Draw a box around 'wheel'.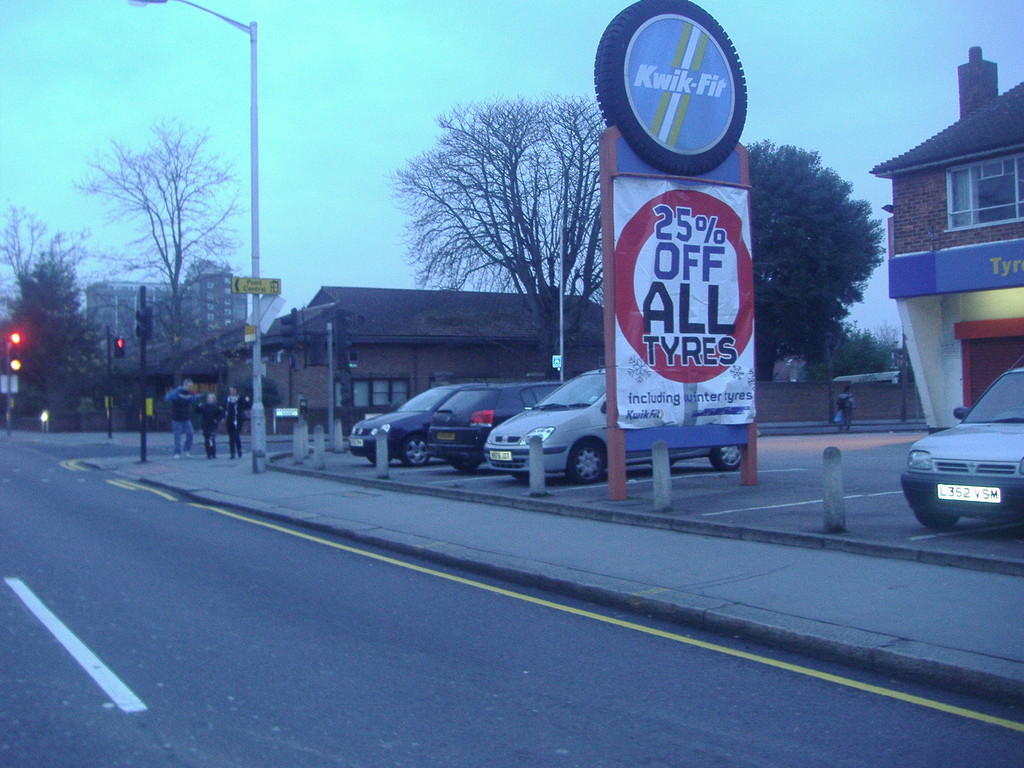
left=406, top=436, right=432, bottom=464.
